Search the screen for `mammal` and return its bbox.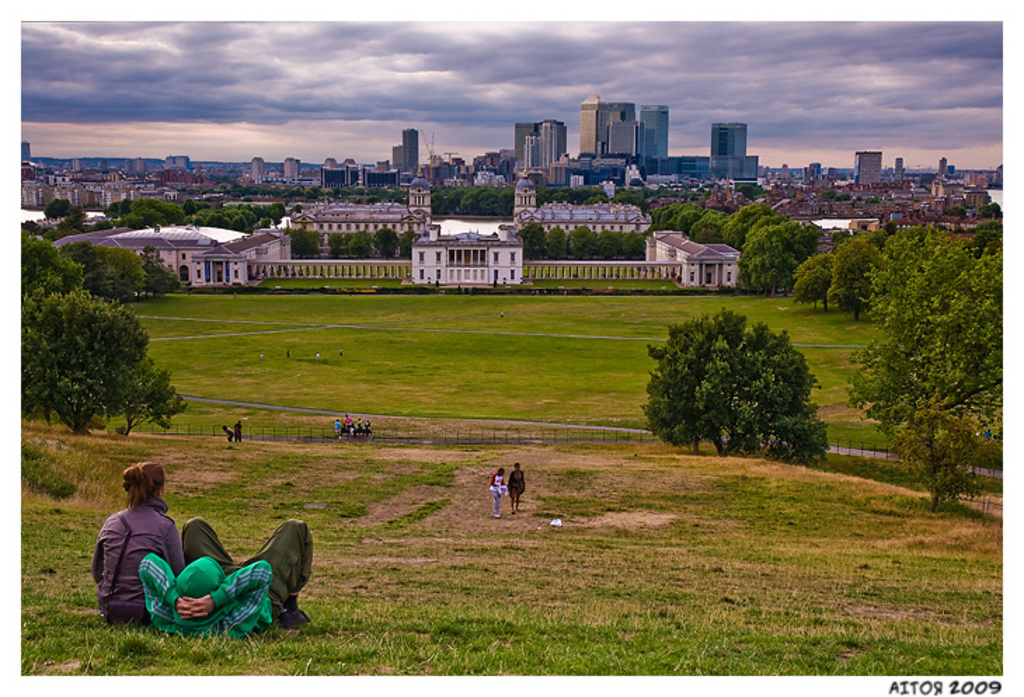
Found: (x1=491, y1=468, x2=505, y2=512).
